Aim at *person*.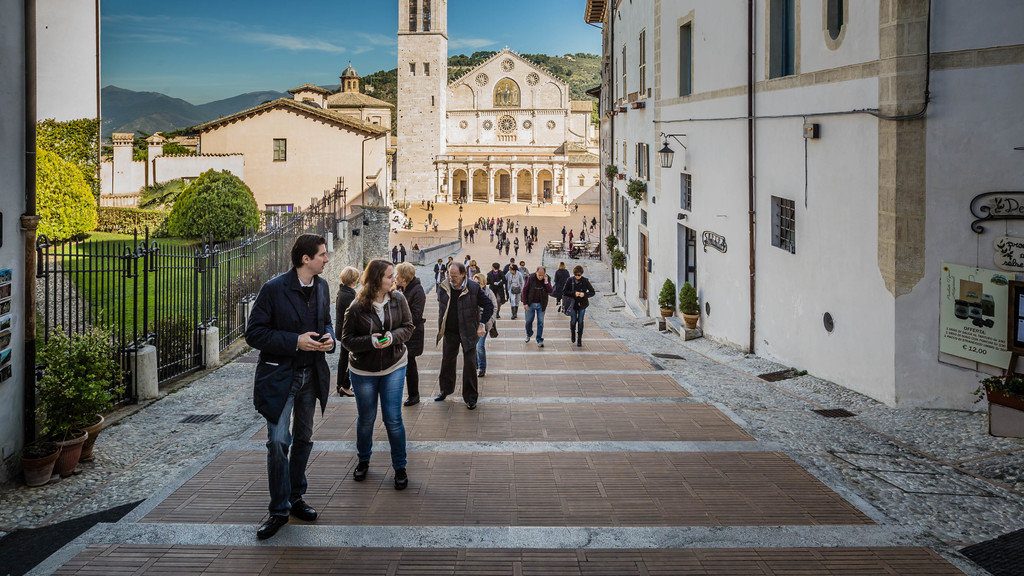
Aimed at [x1=460, y1=196, x2=461, y2=204].
